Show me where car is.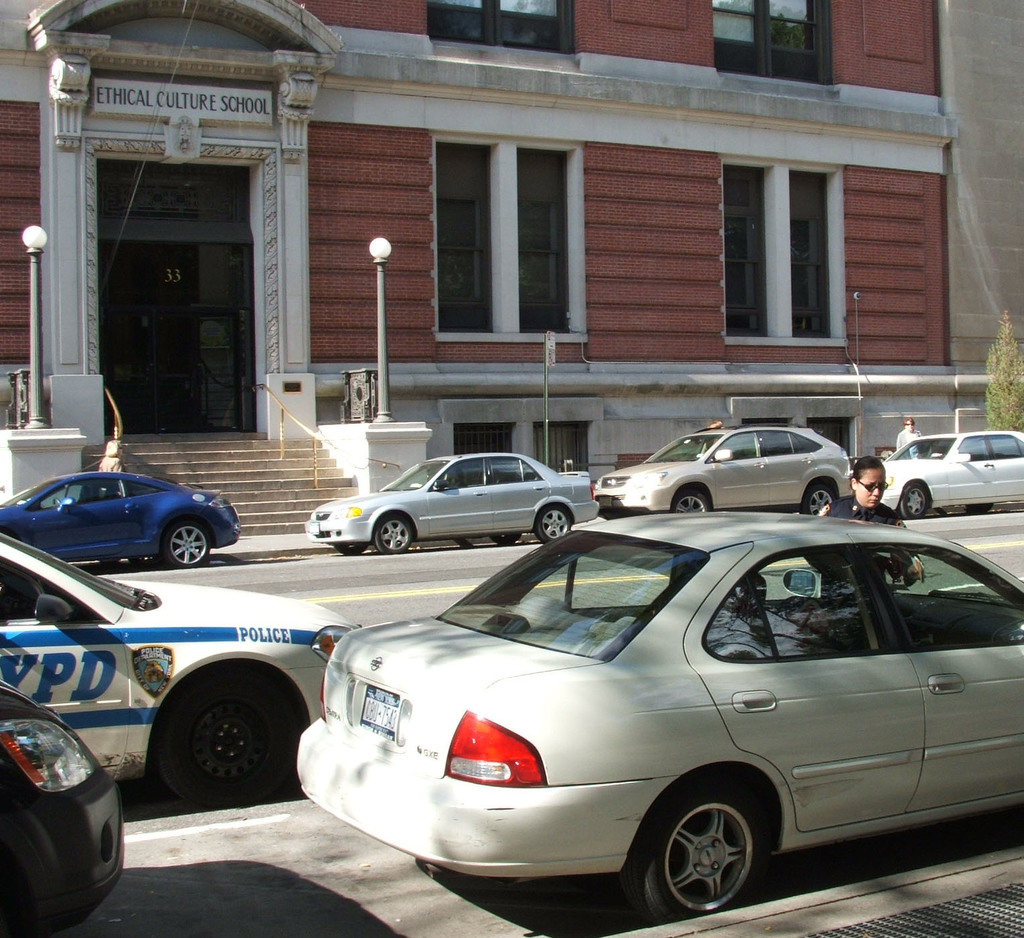
car is at {"x1": 597, "y1": 430, "x2": 854, "y2": 518}.
